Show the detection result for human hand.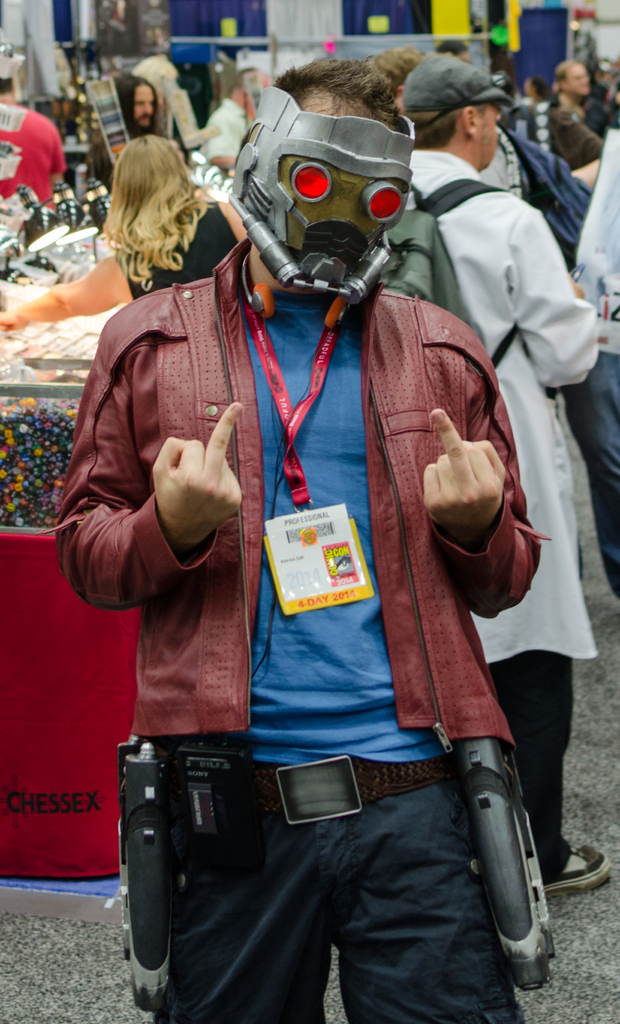
x1=149 y1=401 x2=240 y2=543.
